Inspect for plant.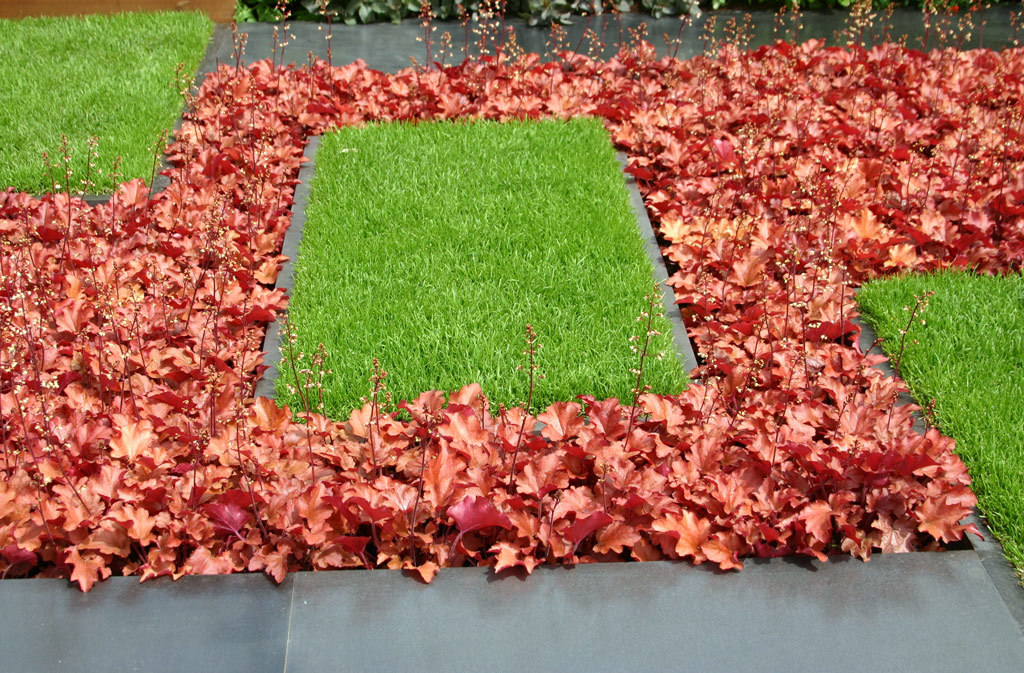
Inspection: 506/0/614/22.
